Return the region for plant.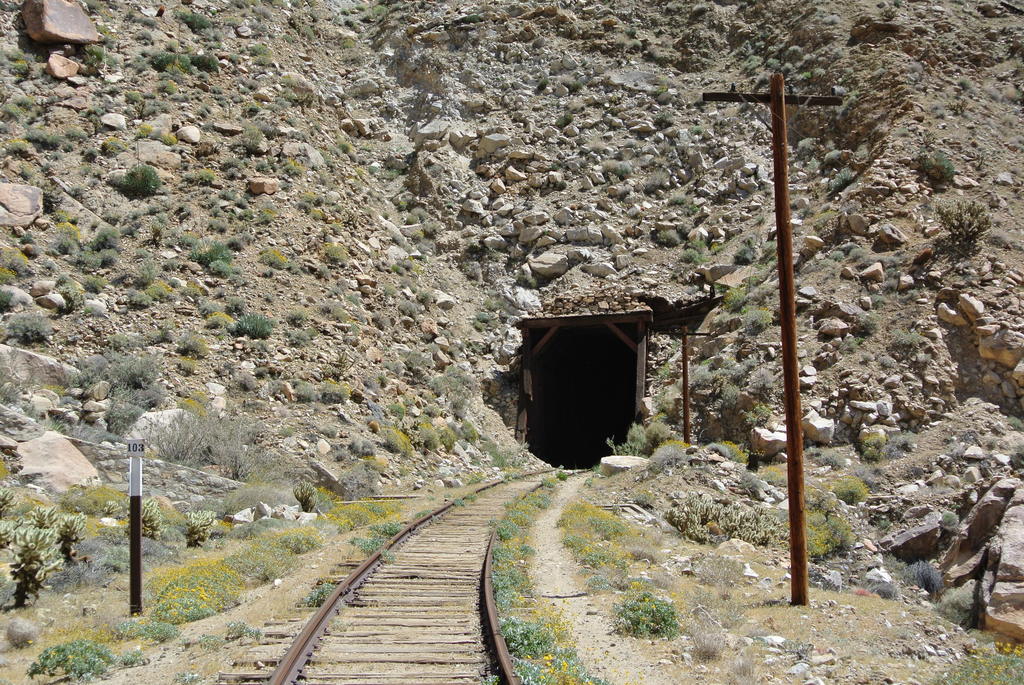
select_region(807, 563, 842, 591).
